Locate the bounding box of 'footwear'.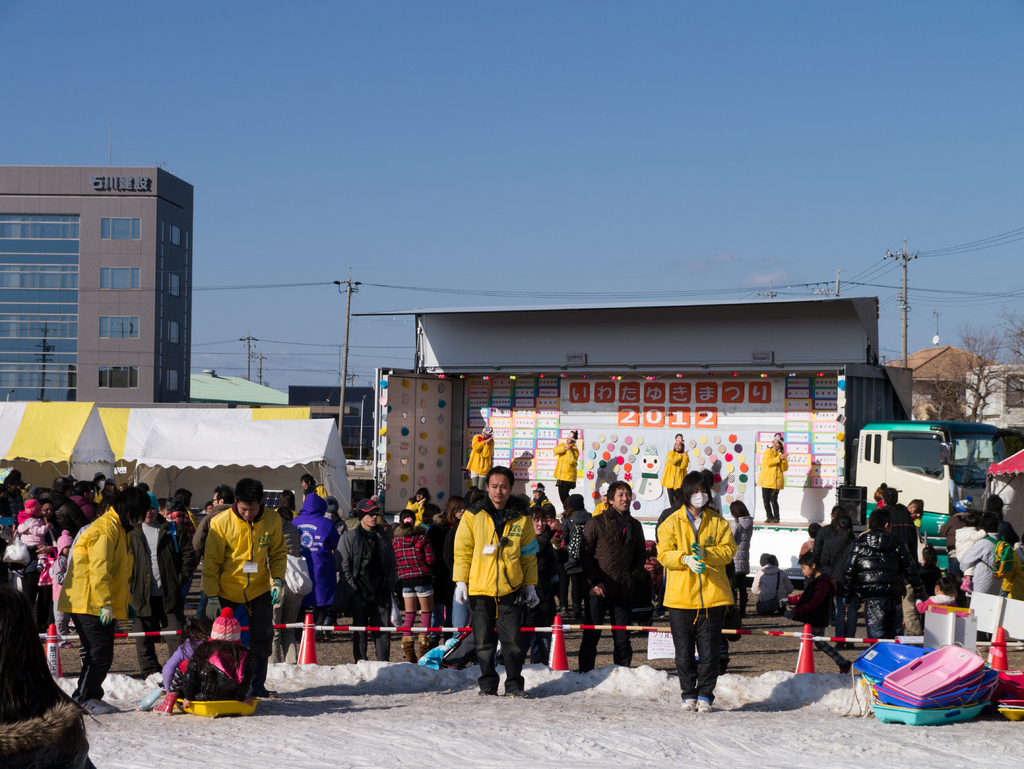
Bounding box: l=475, t=690, r=499, b=697.
